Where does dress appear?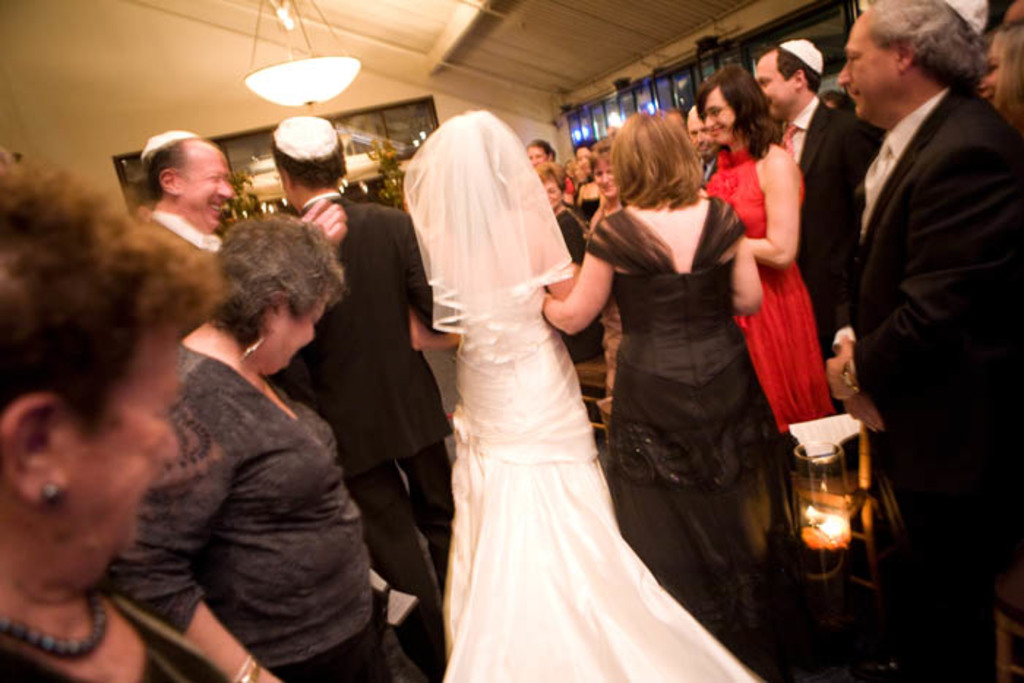
Appears at 102, 341, 424, 682.
